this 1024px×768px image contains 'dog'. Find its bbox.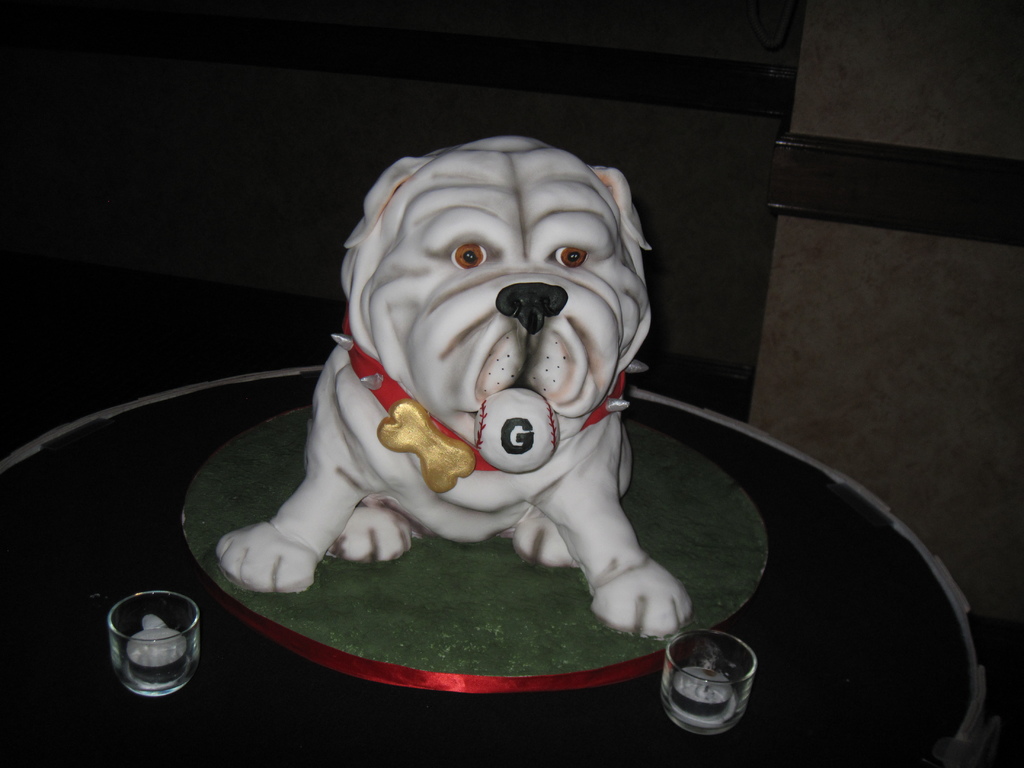
pyautogui.locateOnScreen(212, 135, 695, 641).
